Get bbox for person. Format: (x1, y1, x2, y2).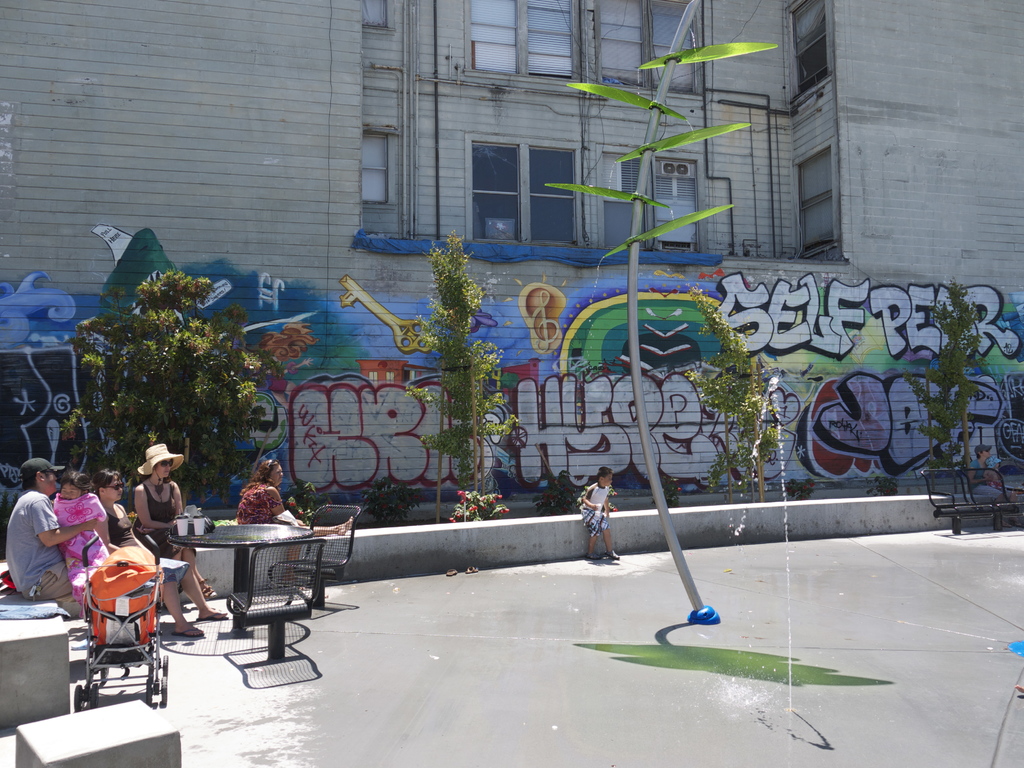
(580, 467, 619, 561).
